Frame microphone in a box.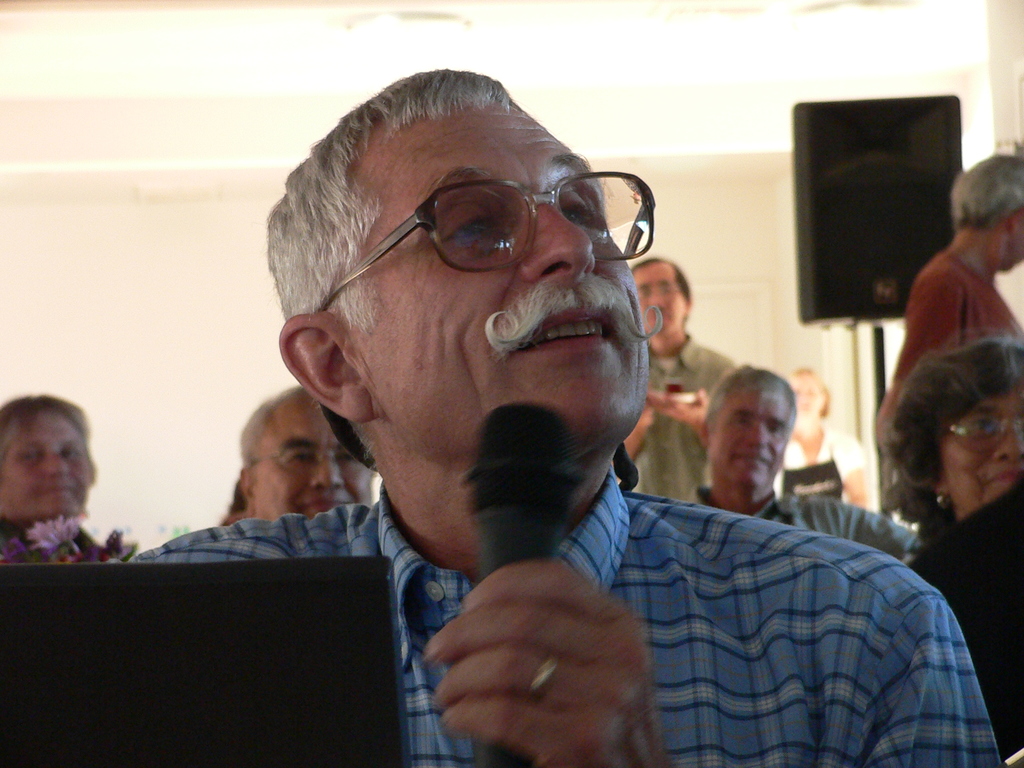
474:398:589:767.
